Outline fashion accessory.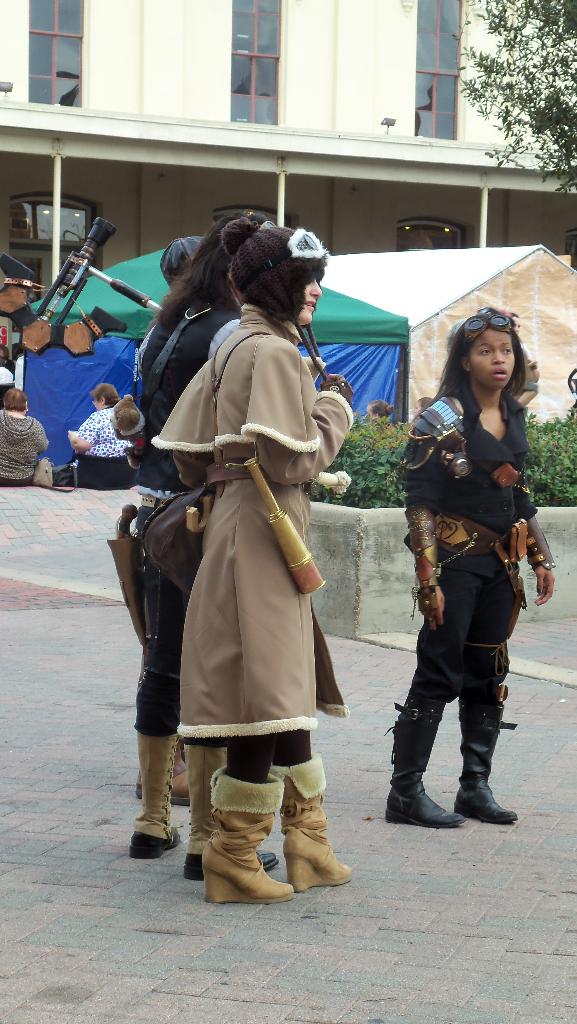
Outline: rect(454, 712, 519, 829).
